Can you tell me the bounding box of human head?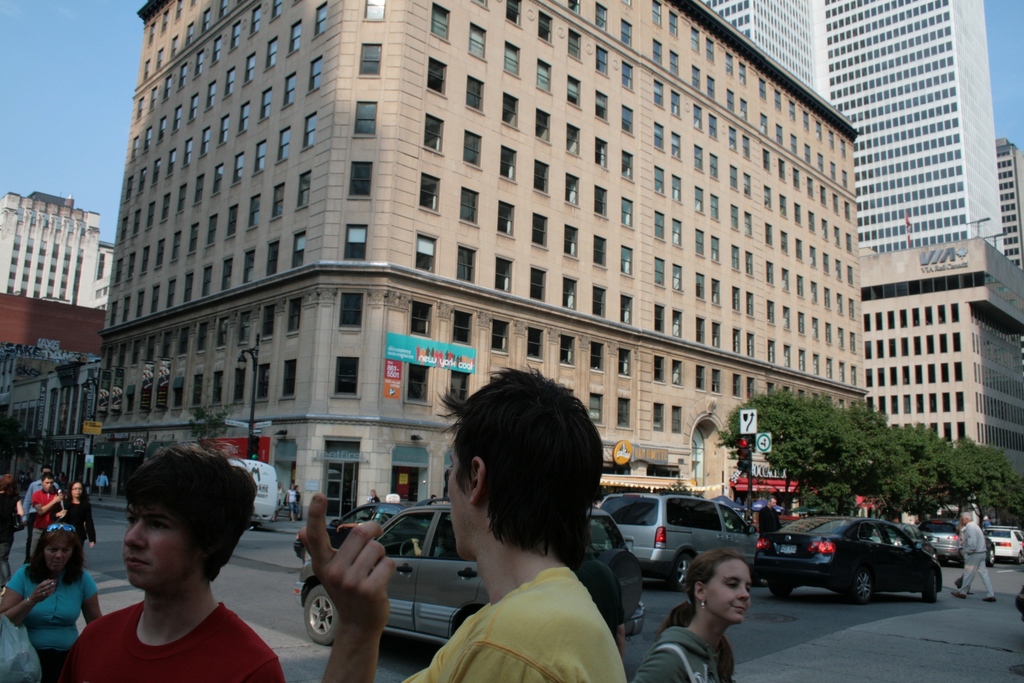
(x1=68, y1=481, x2=85, y2=498).
